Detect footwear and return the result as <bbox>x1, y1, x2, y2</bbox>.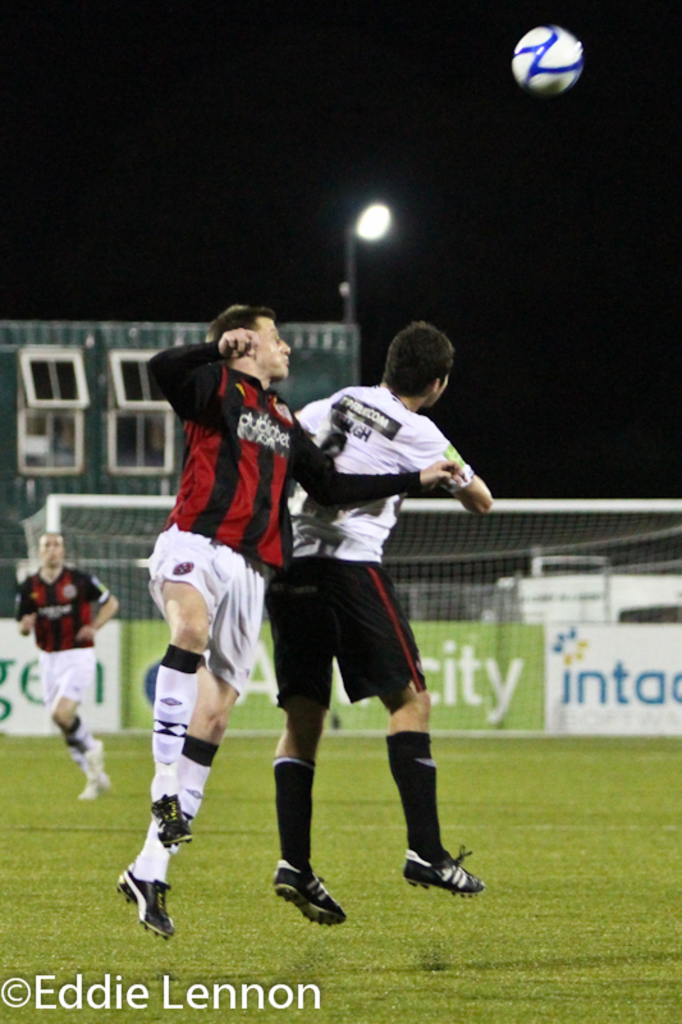
<bbox>73, 785, 95, 794</bbox>.
